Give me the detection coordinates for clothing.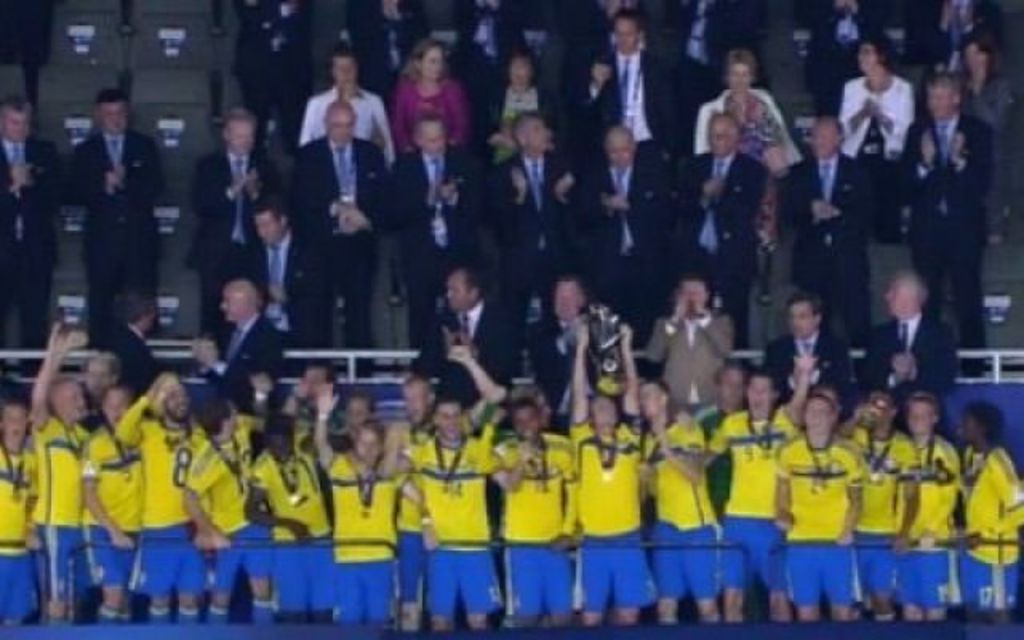
rect(494, 429, 576, 624).
